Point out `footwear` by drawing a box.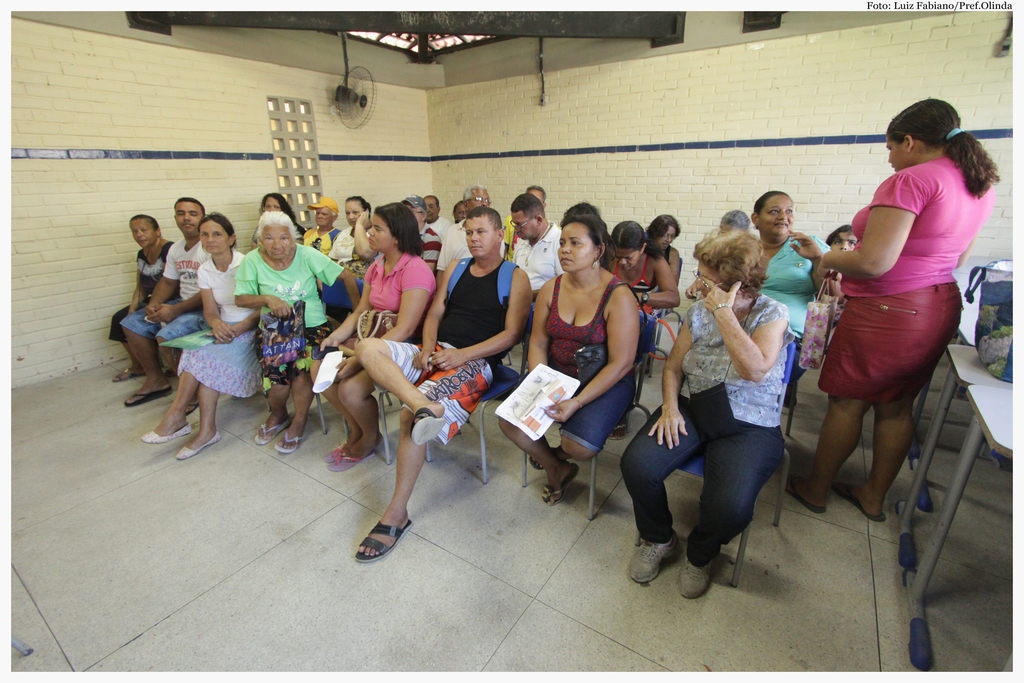
x1=253, y1=410, x2=297, y2=443.
